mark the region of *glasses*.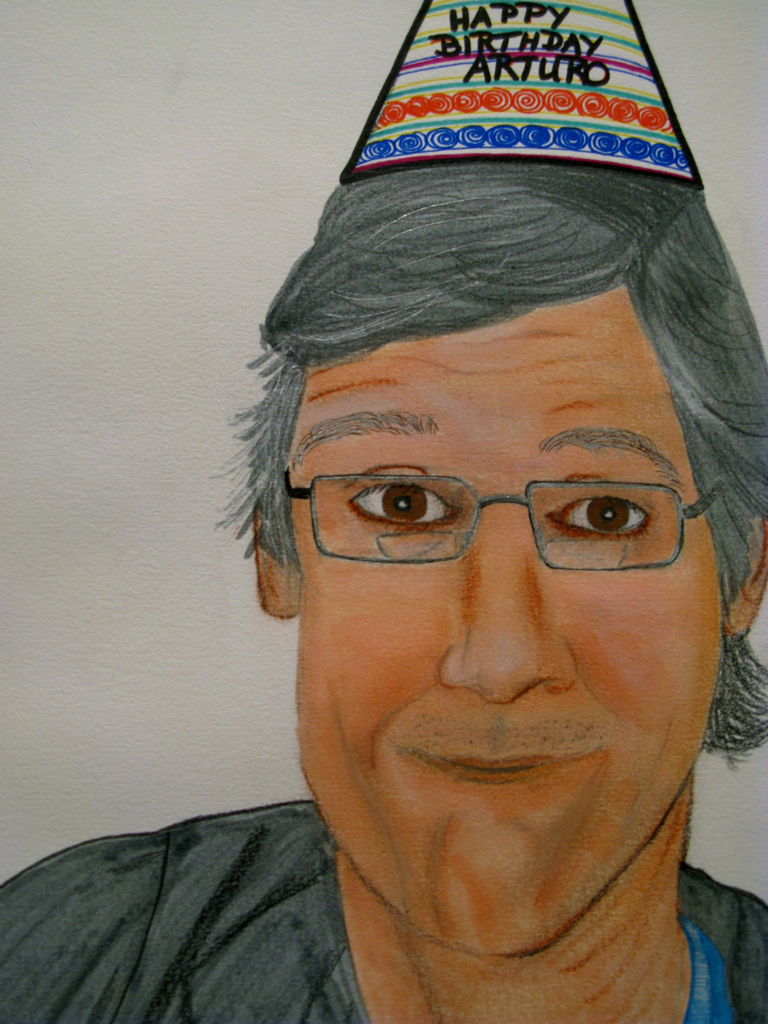
Region: left=309, top=440, right=689, bottom=580.
